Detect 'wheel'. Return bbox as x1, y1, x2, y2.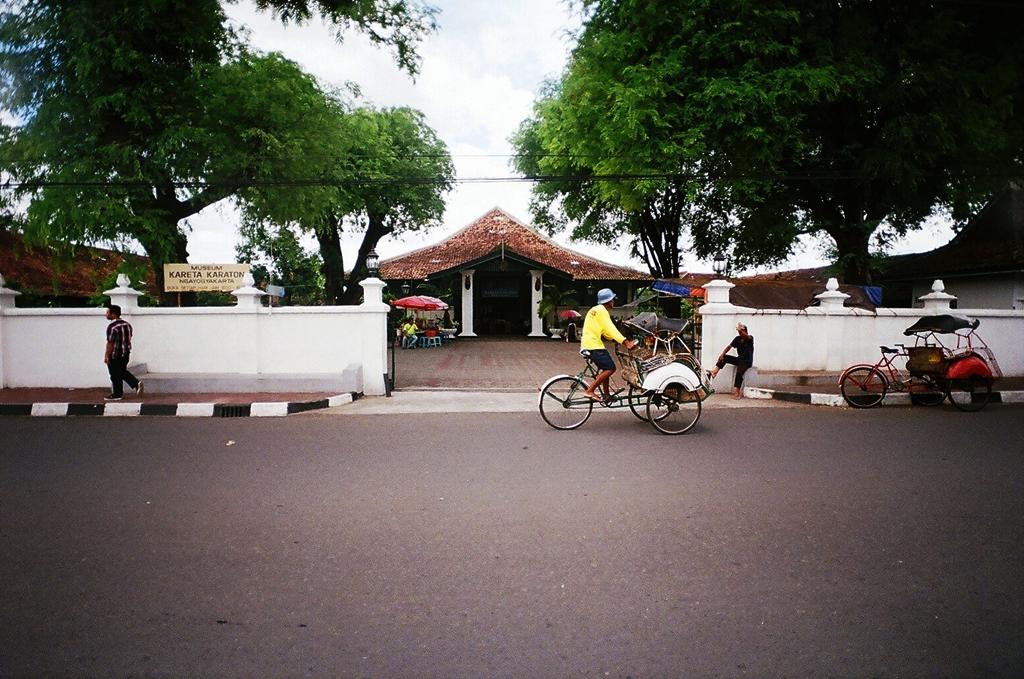
911, 376, 945, 404.
